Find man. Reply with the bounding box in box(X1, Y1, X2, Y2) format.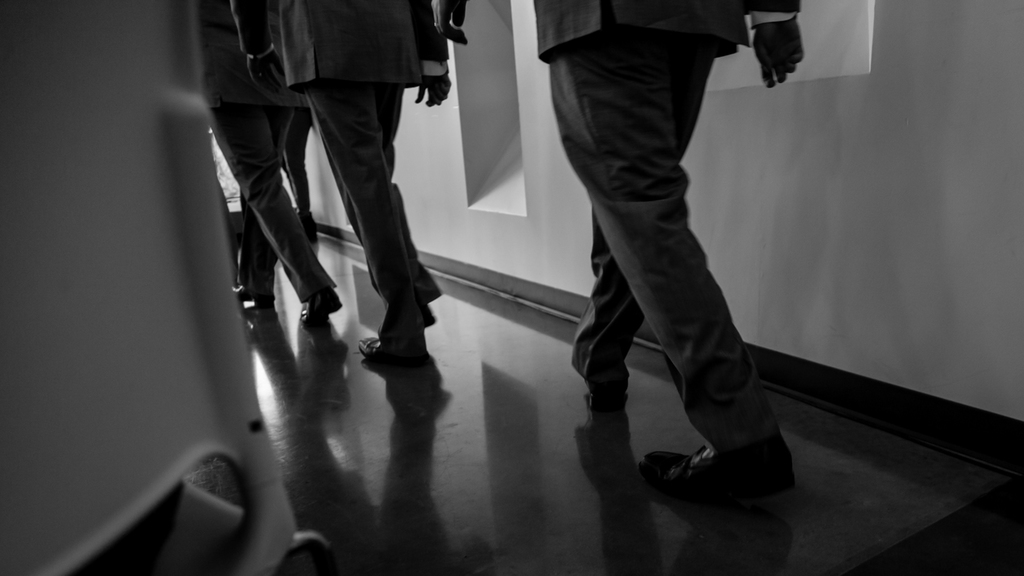
box(230, 0, 453, 357).
